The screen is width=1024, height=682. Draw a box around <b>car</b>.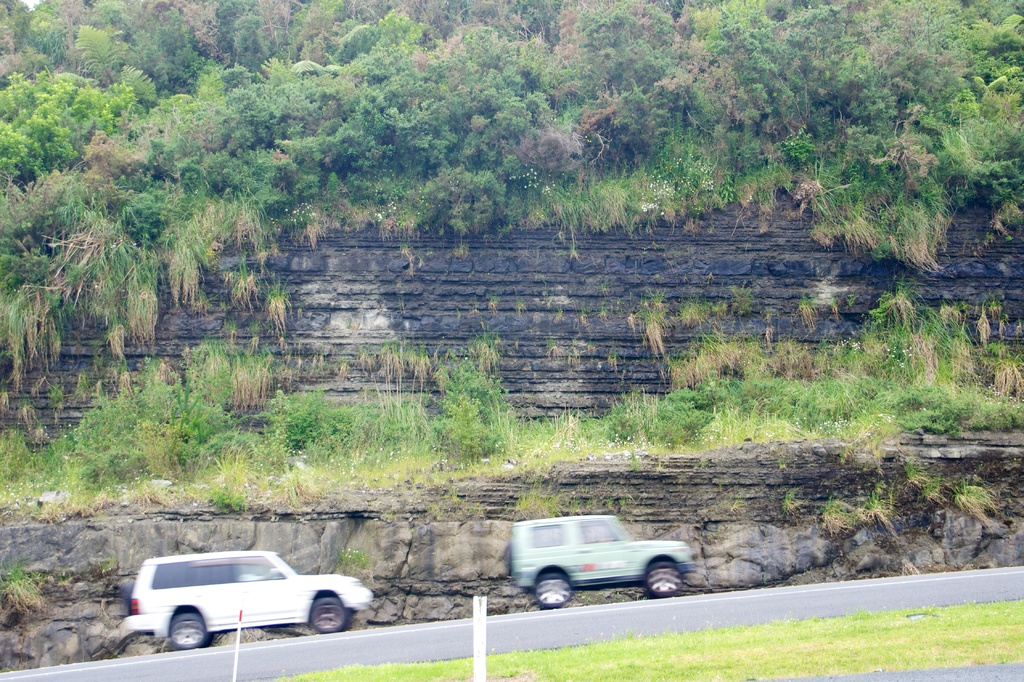
x1=500 y1=514 x2=701 y2=608.
